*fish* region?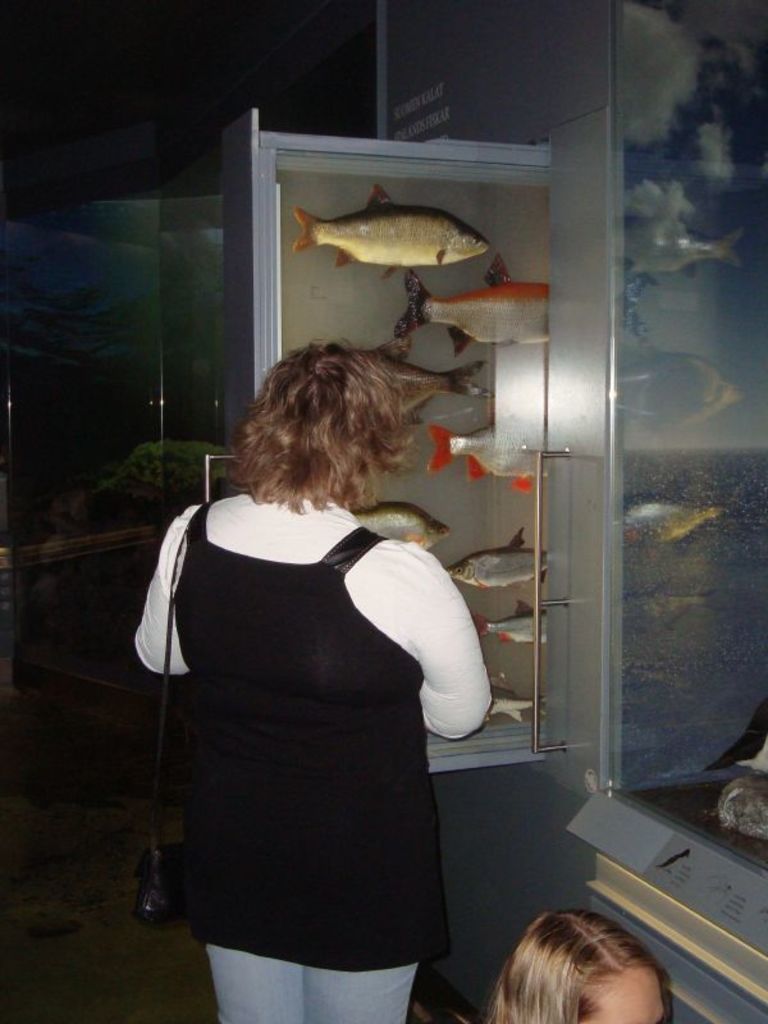
[390,246,557,358]
